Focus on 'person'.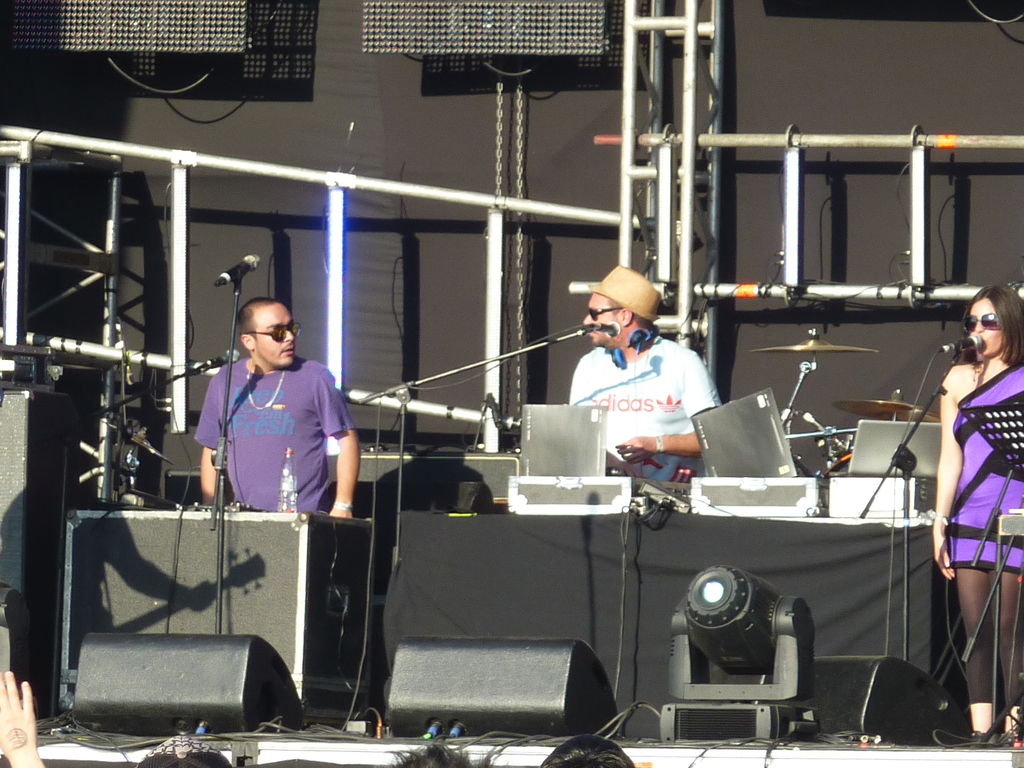
Focused at {"left": 195, "top": 298, "right": 358, "bottom": 524}.
